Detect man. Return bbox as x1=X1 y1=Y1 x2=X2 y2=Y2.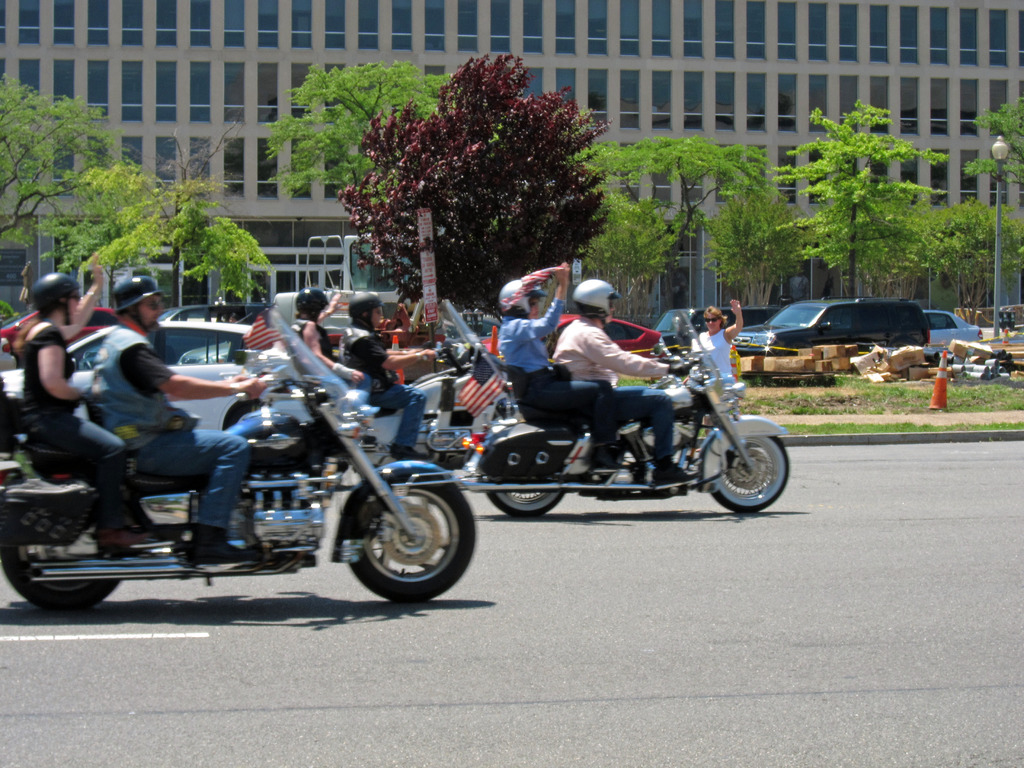
x1=551 y1=276 x2=694 y2=476.
